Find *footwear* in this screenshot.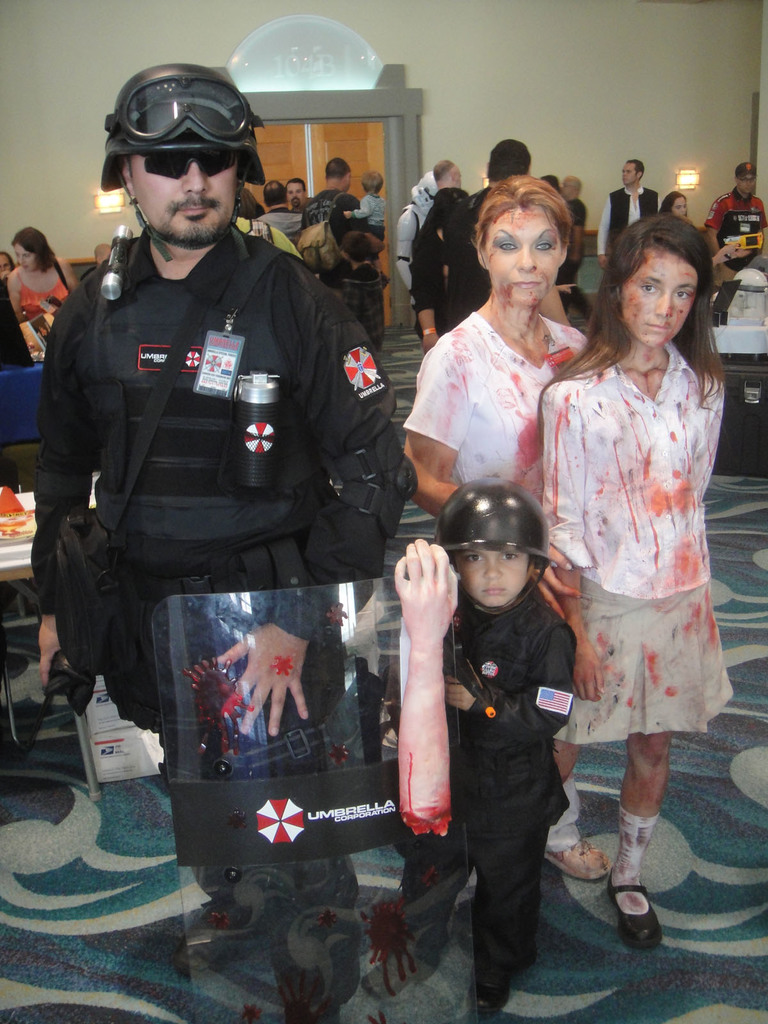
The bounding box for *footwear* is locate(611, 845, 680, 949).
